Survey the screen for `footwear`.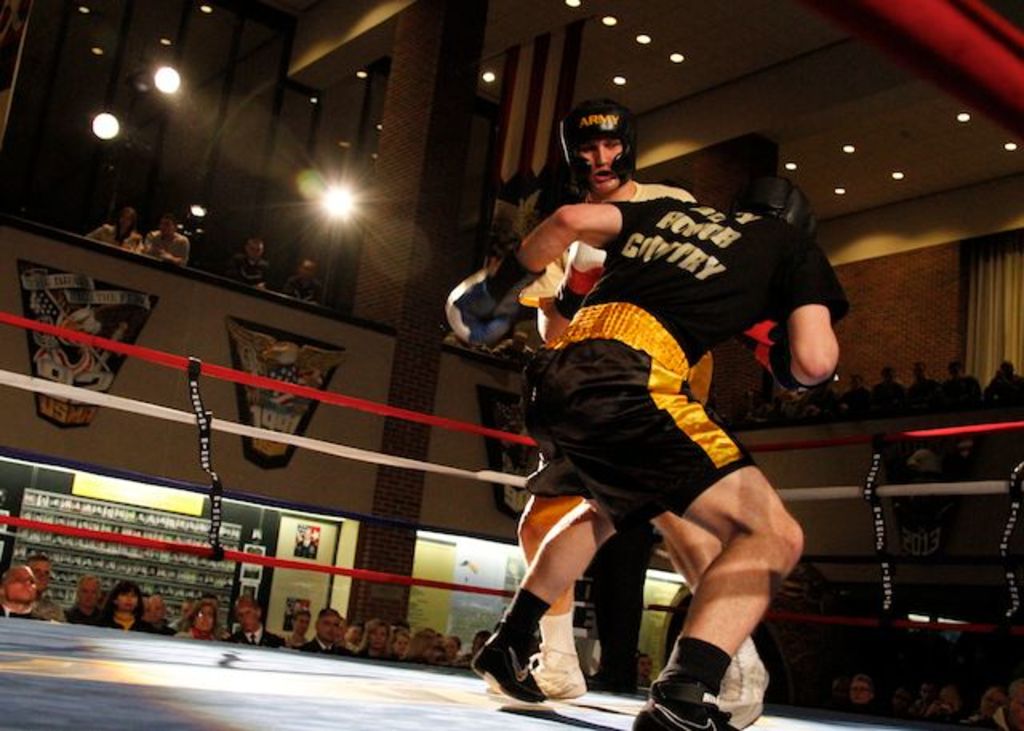
Survey found: BBox(720, 635, 770, 729).
